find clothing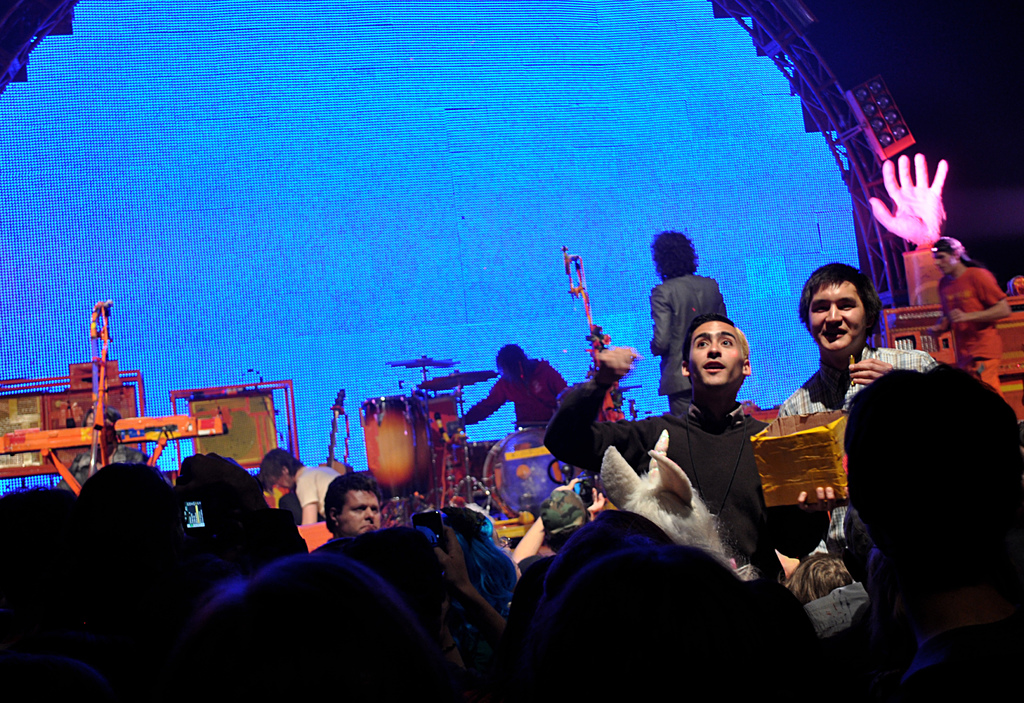
929,268,1005,391
